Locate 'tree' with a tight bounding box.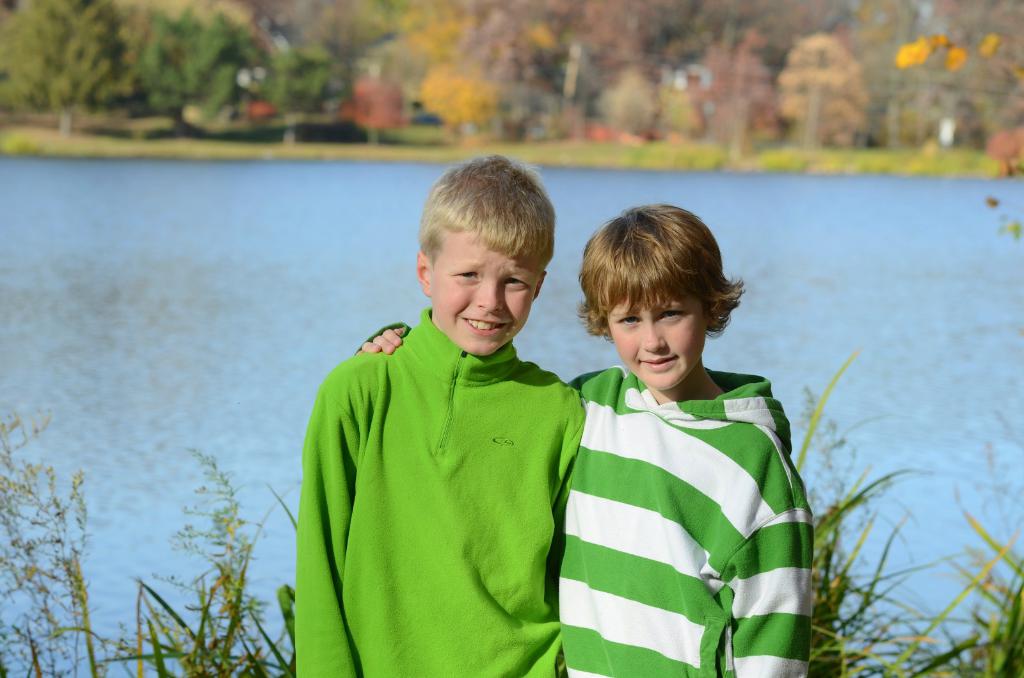
select_region(529, 0, 649, 134).
